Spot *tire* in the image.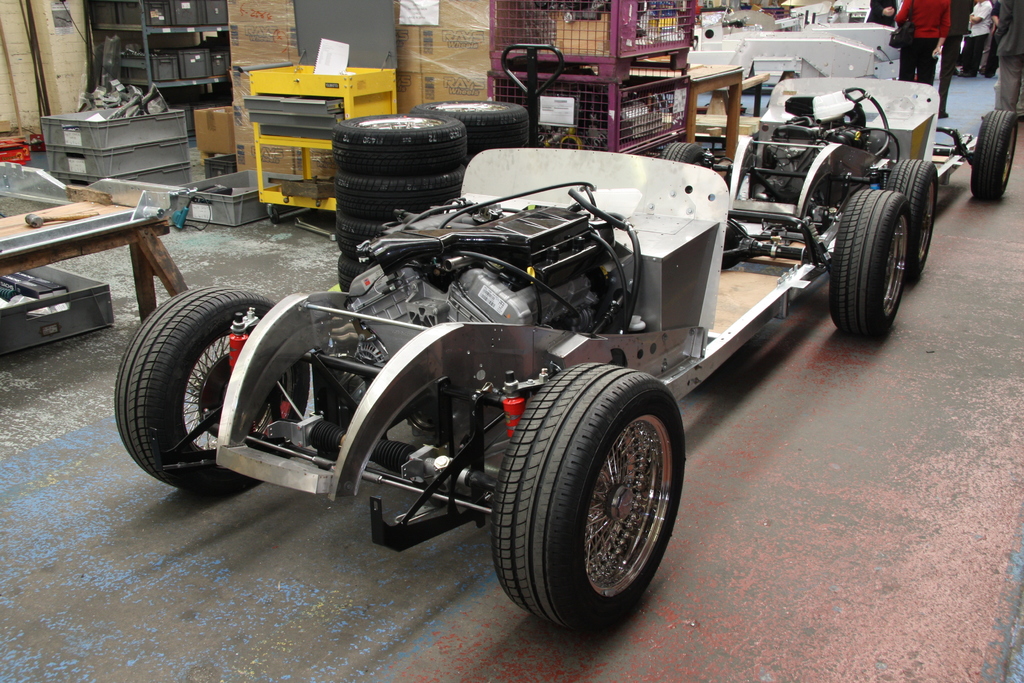
*tire* found at bbox=[662, 140, 703, 168].
